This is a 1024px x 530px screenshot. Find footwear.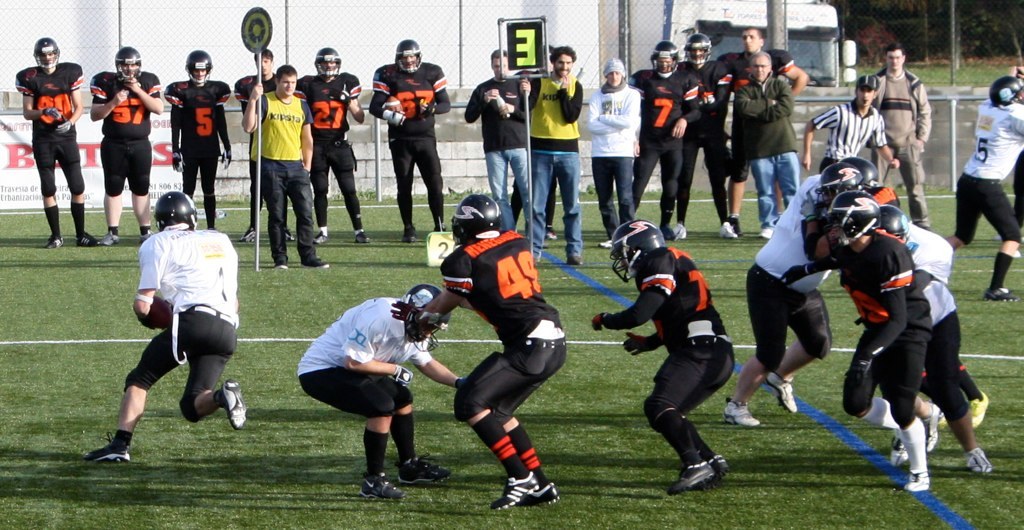
Bounding box: 762/370/801/413.
